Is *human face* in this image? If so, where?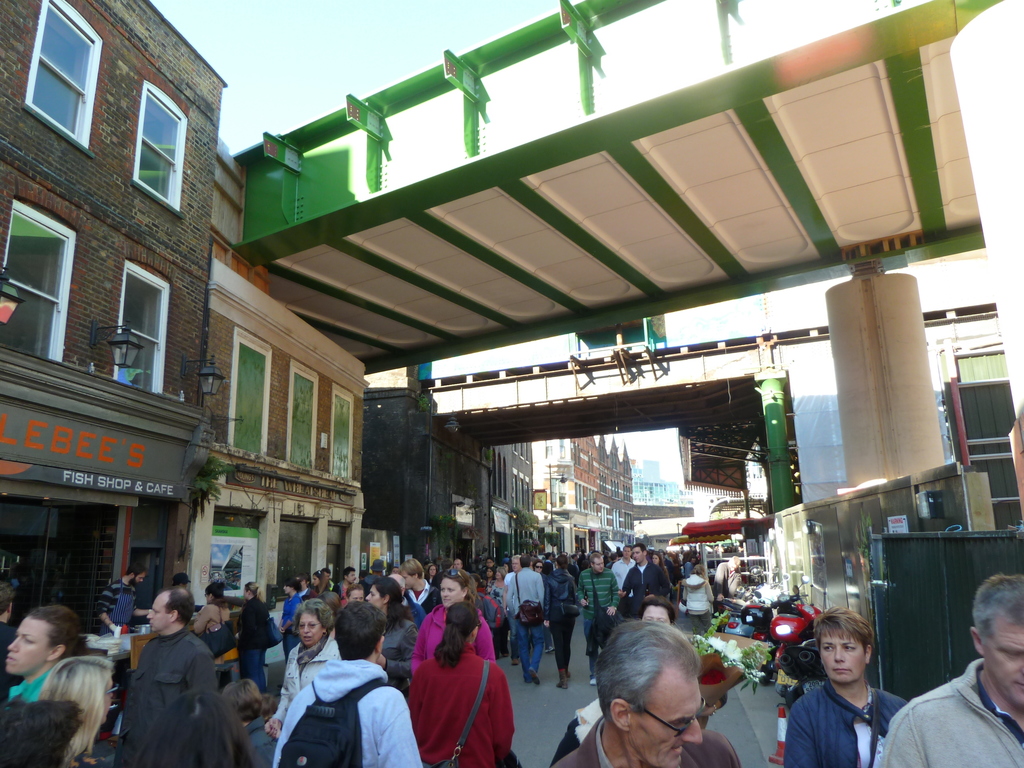
Yes, at left=439, top=579, right=461, bottom=605.
